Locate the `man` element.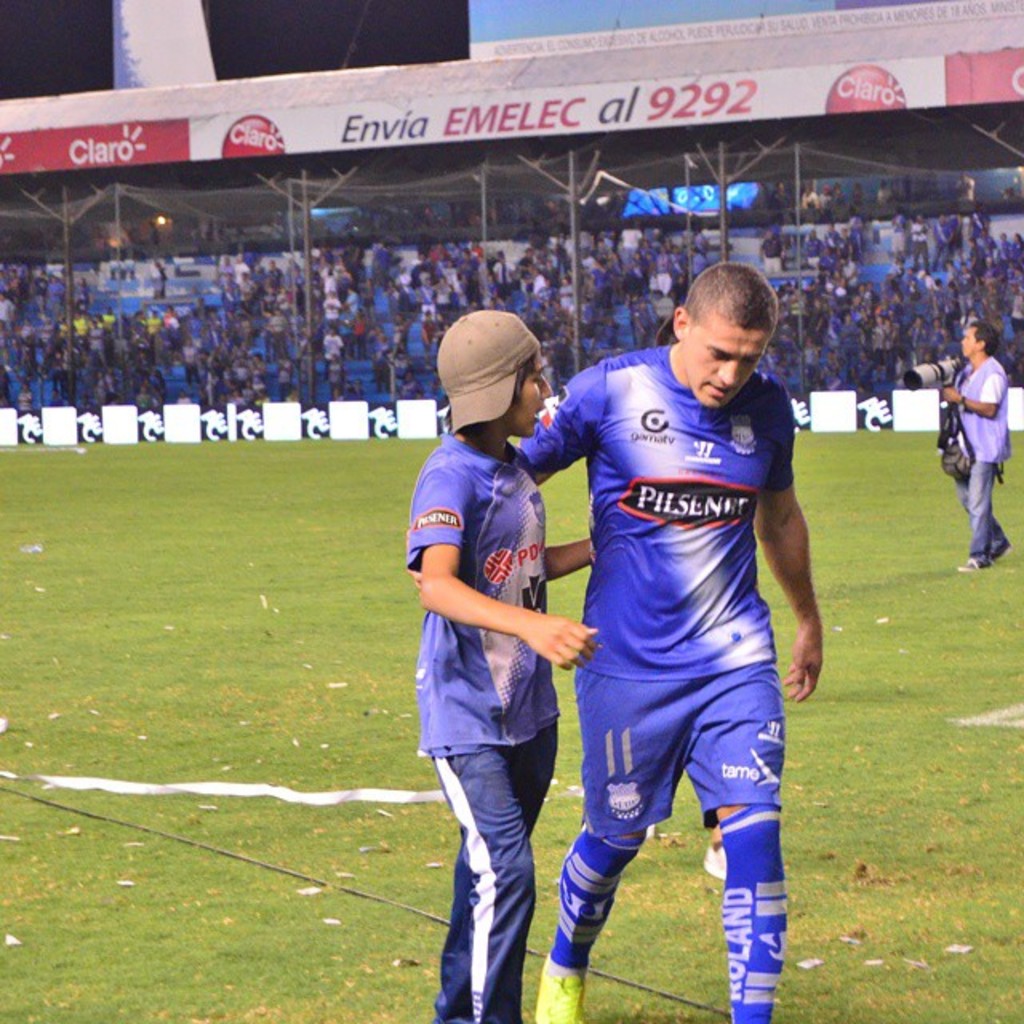
Element bbox: [x1=512, y1=262, x2=821, y2=1021].
